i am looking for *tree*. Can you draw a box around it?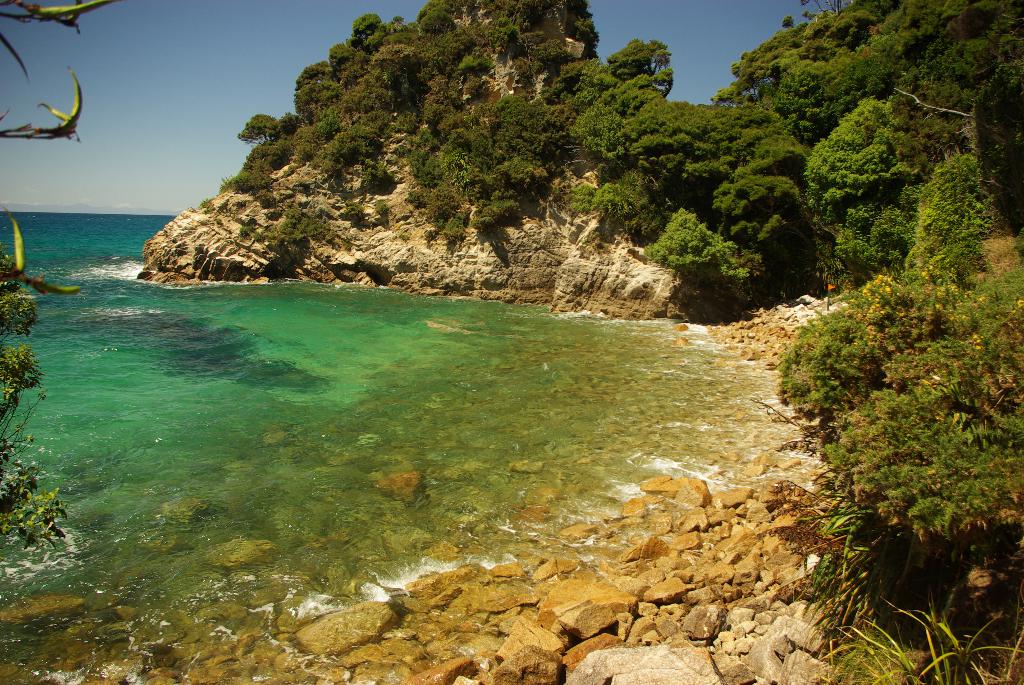
Sure, the bounding box is [left=268, top=112, right=303, bottom=142].
